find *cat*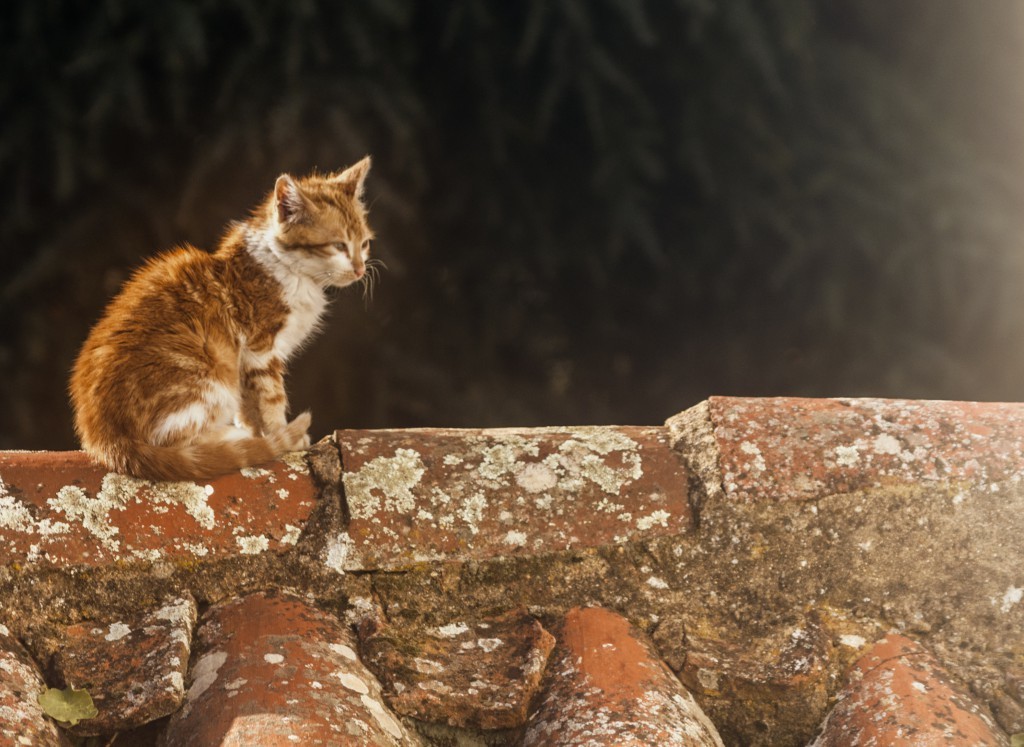
x1=65, y1=152, x2=386, y2=485
